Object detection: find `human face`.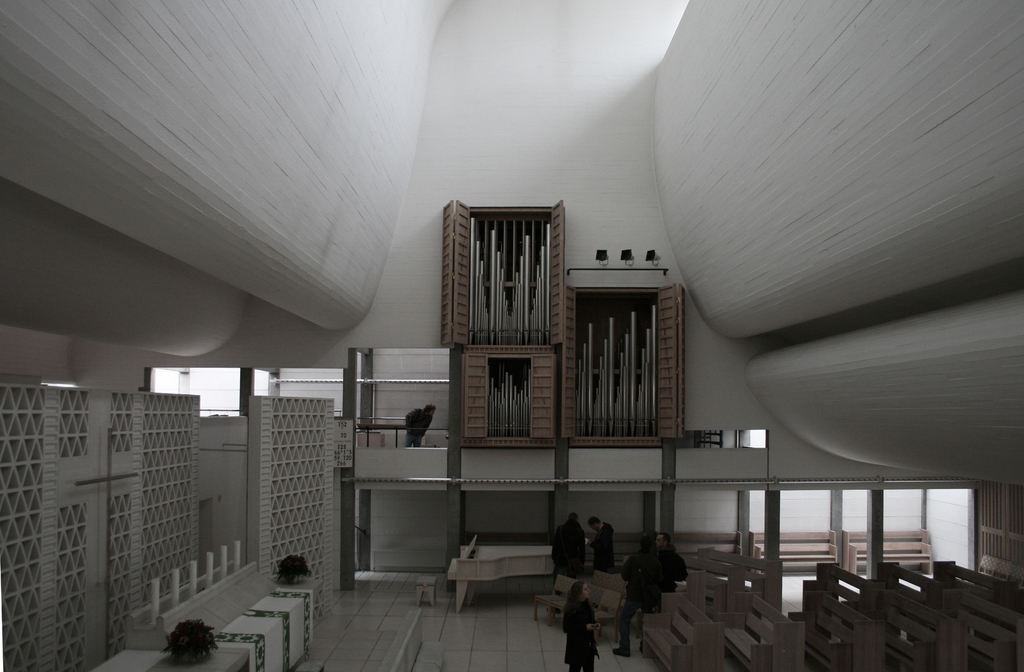
657:535:664:547.
